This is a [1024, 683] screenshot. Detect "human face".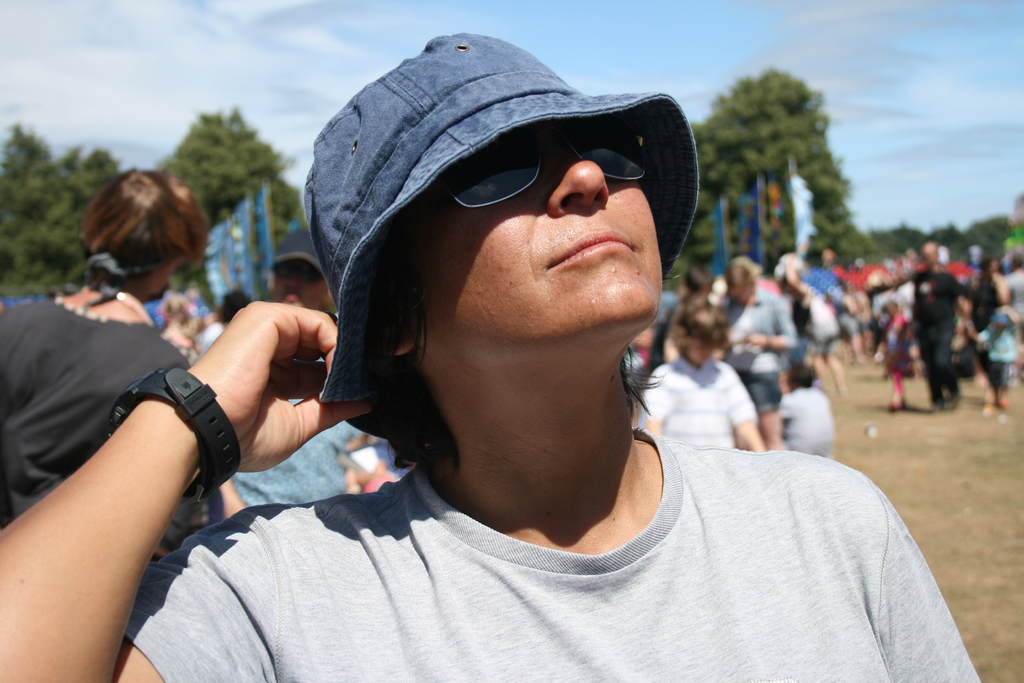
<region>427, 133, 669, 331</region>.
